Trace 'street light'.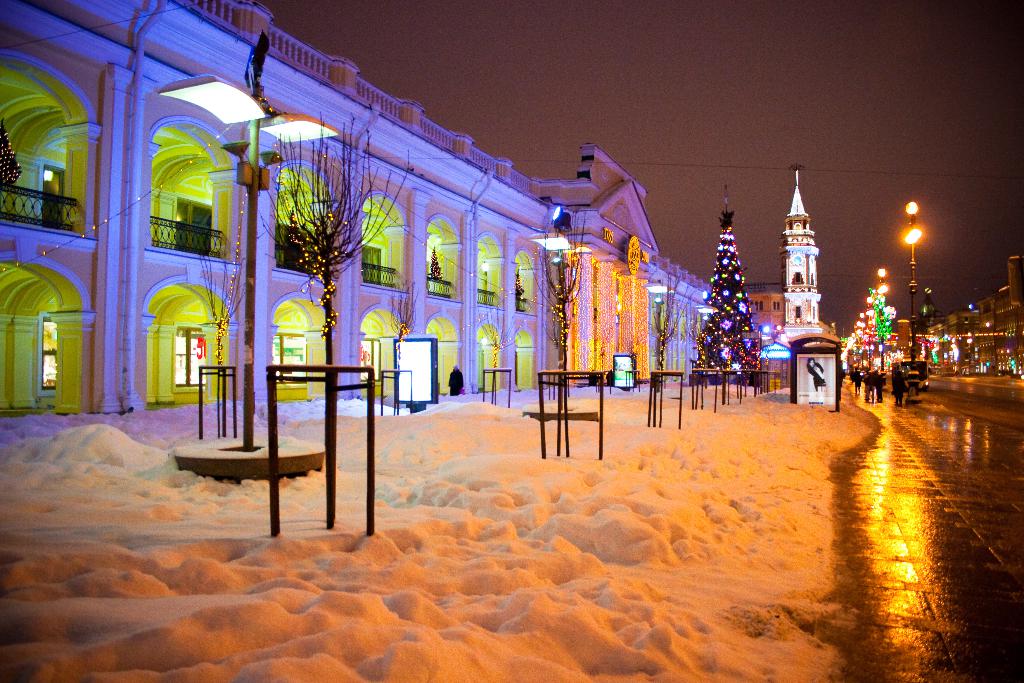
Traced to <bbox>155, 74, 343, 475</bbox>.
